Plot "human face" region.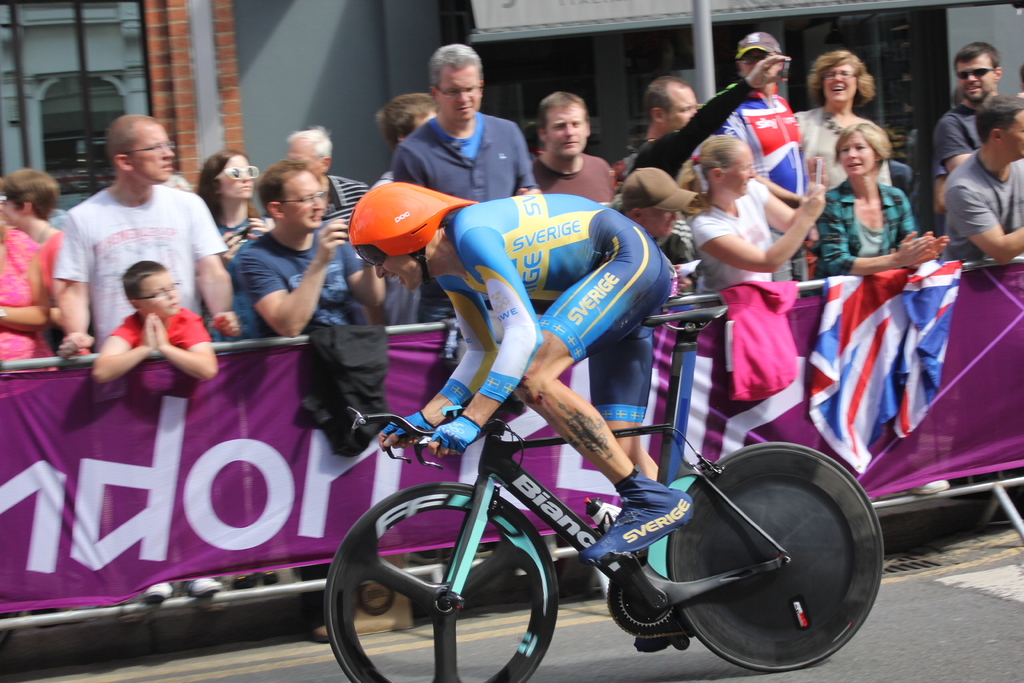
Plotted at left=826, top=62, right=855, bottom=102.
